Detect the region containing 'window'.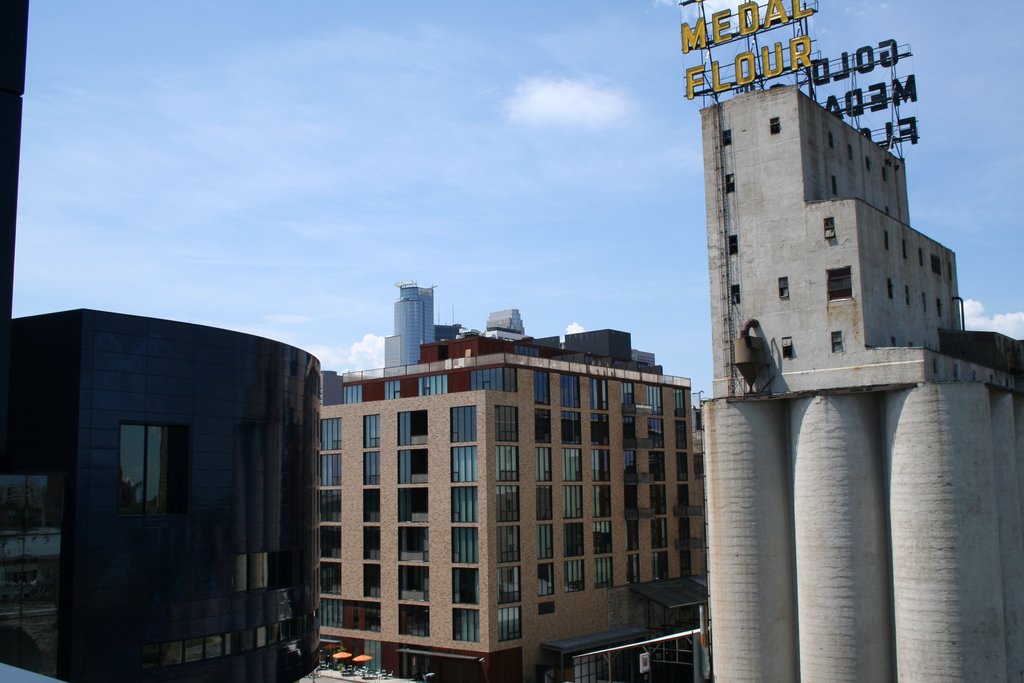
<box>825,259,854,309</box>.
